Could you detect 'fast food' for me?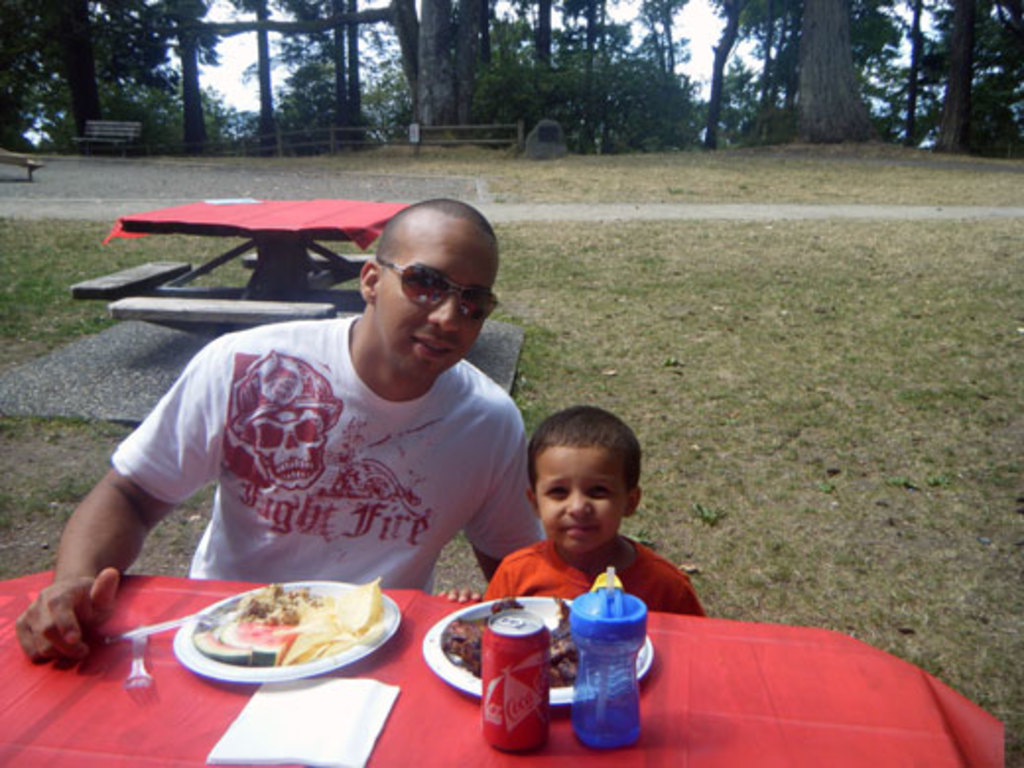
Detection result: locate(217, 614, 309, 656).
